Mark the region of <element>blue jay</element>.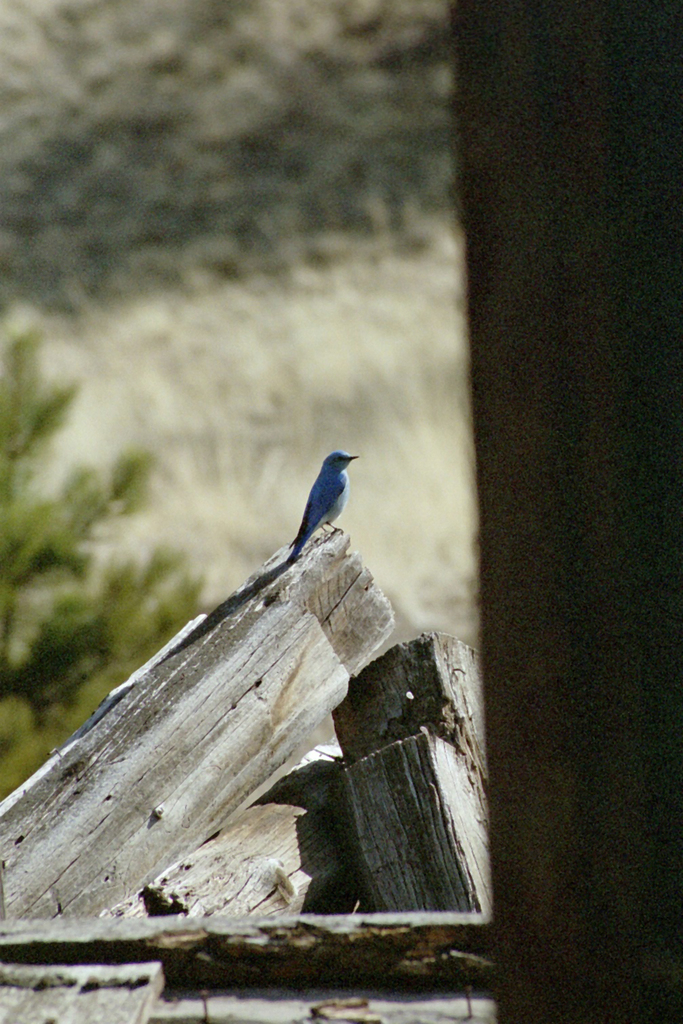
Region: (x1=283, y1=448, x2=360, y2=563).
